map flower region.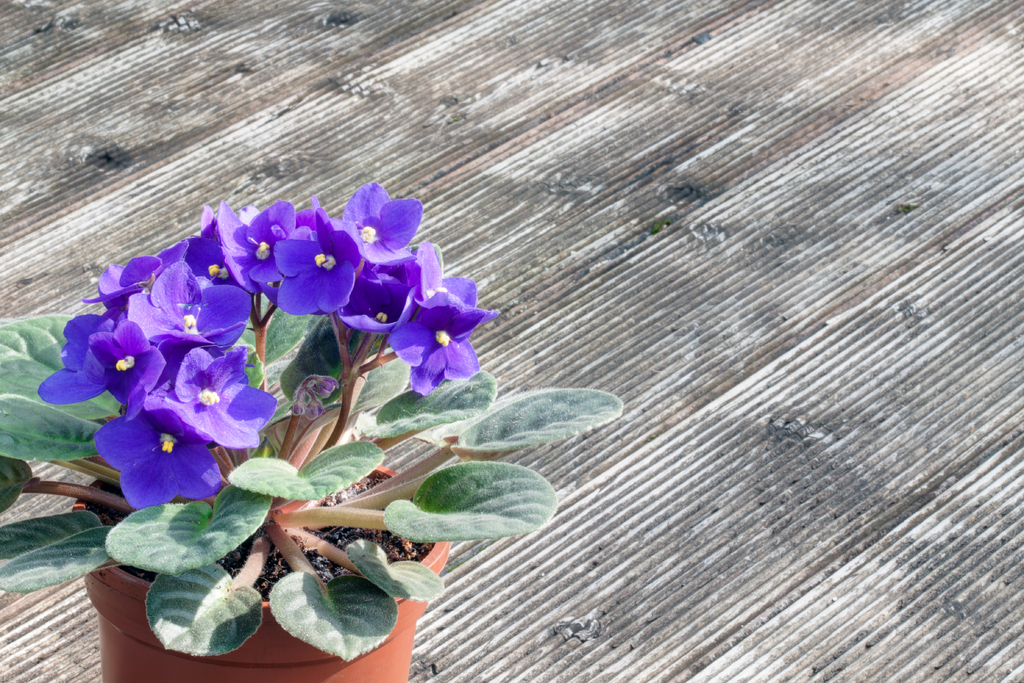
Mapped to [328,257,415,341].
